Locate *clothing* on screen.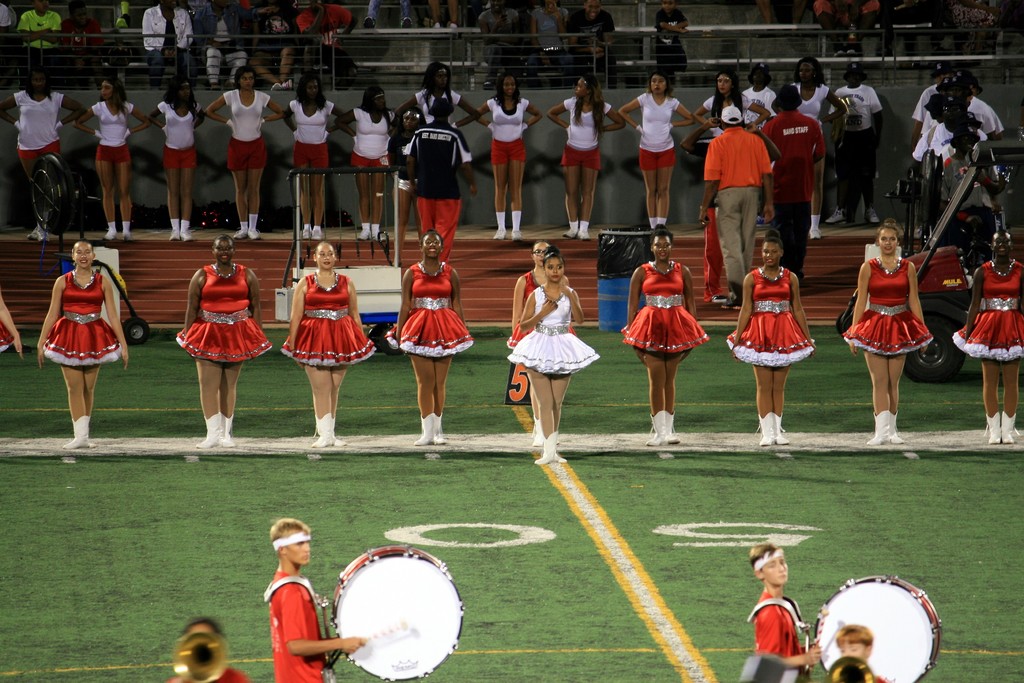
On screen at rect(751, 592, 804, 656).
